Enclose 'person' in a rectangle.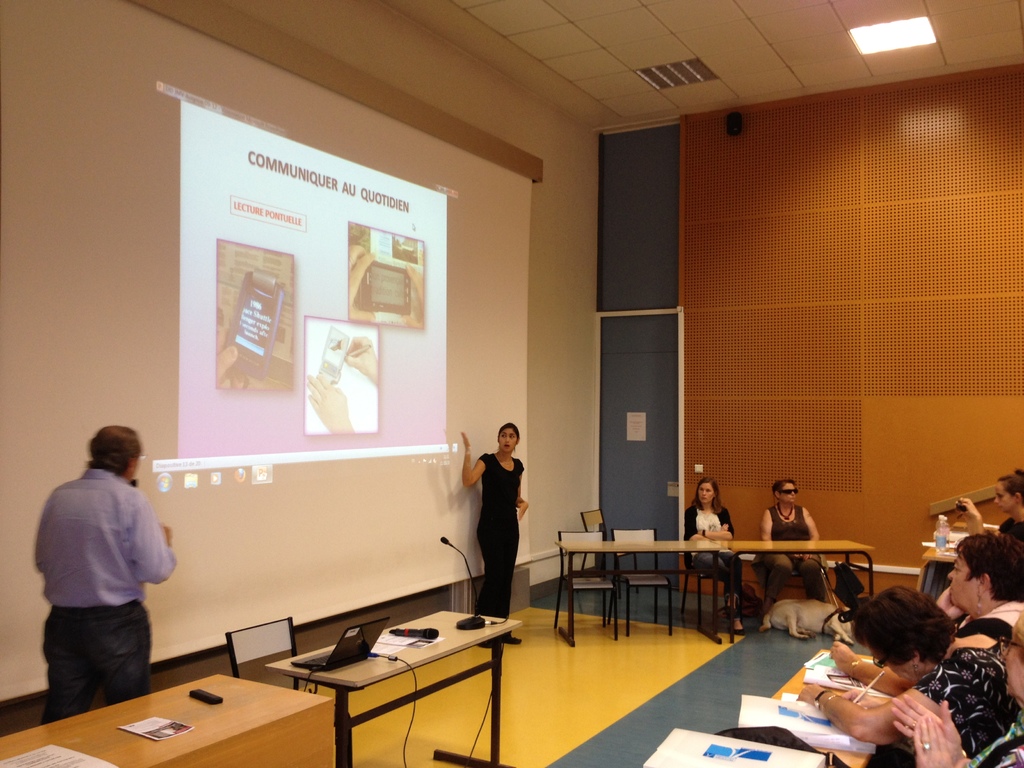
x1=676, y1=472, x2=745, y2=620.
